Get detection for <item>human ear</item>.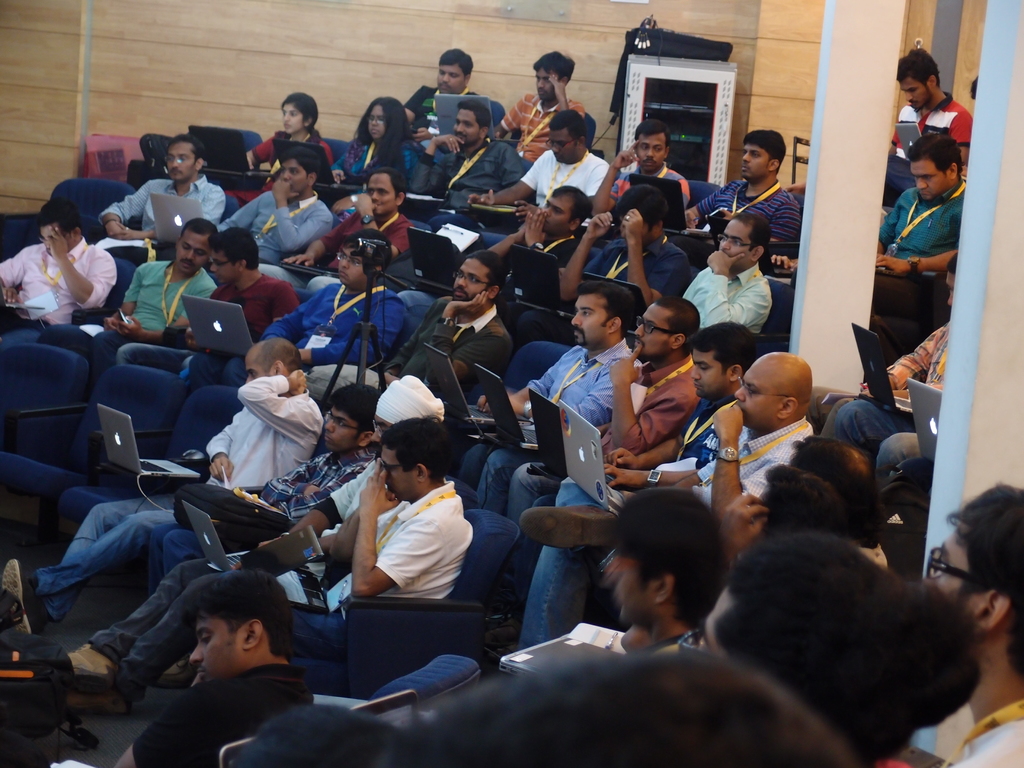
Detection: box(982, 590, 1006, 630).
